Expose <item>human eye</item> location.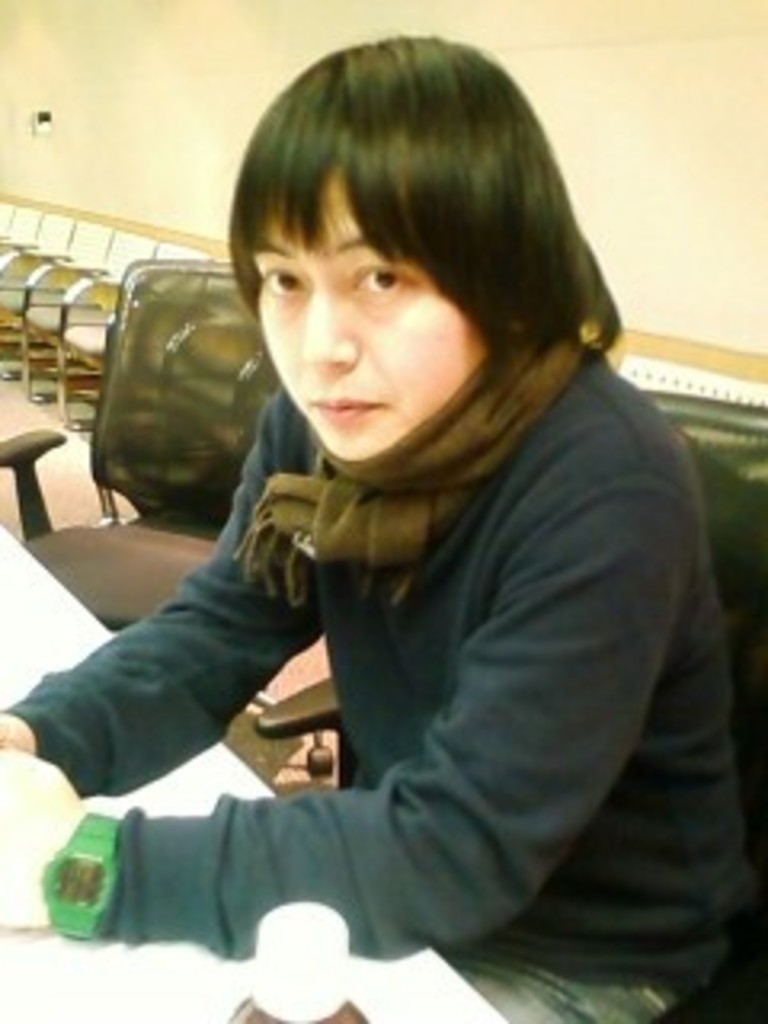
Exposed at bbox=[339, 259, 406, 294].
